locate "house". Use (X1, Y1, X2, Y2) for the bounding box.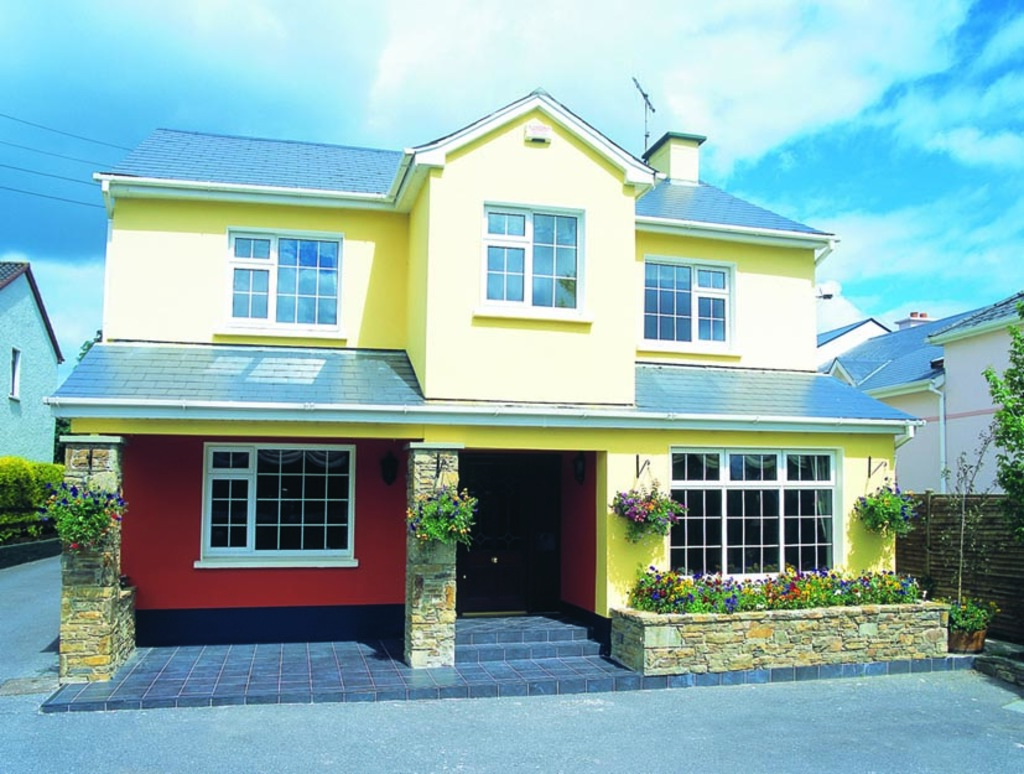
(816, 281, 1023, 650).
